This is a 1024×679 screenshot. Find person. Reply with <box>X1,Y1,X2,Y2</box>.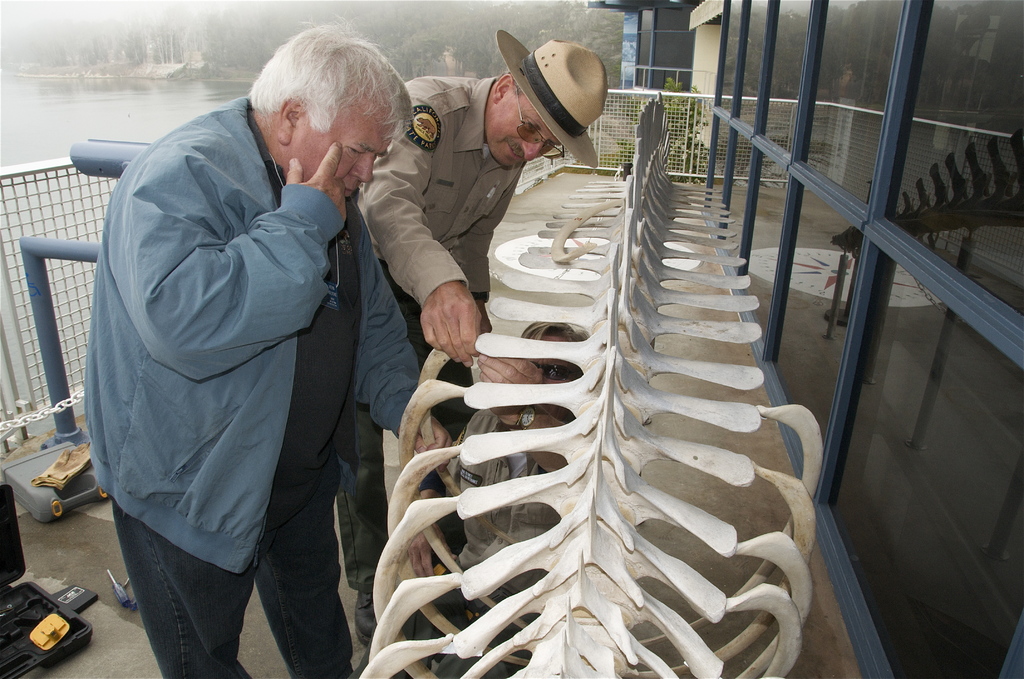
<box>351,28,610,552</box>.
